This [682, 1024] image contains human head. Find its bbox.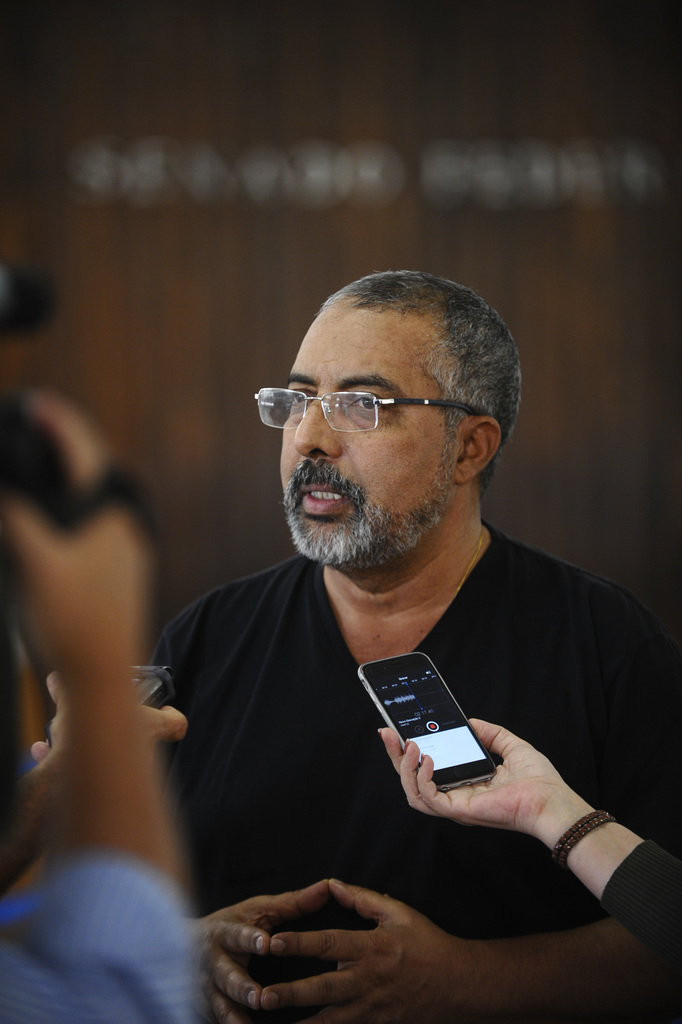
box(261, 268, 524, 539).
